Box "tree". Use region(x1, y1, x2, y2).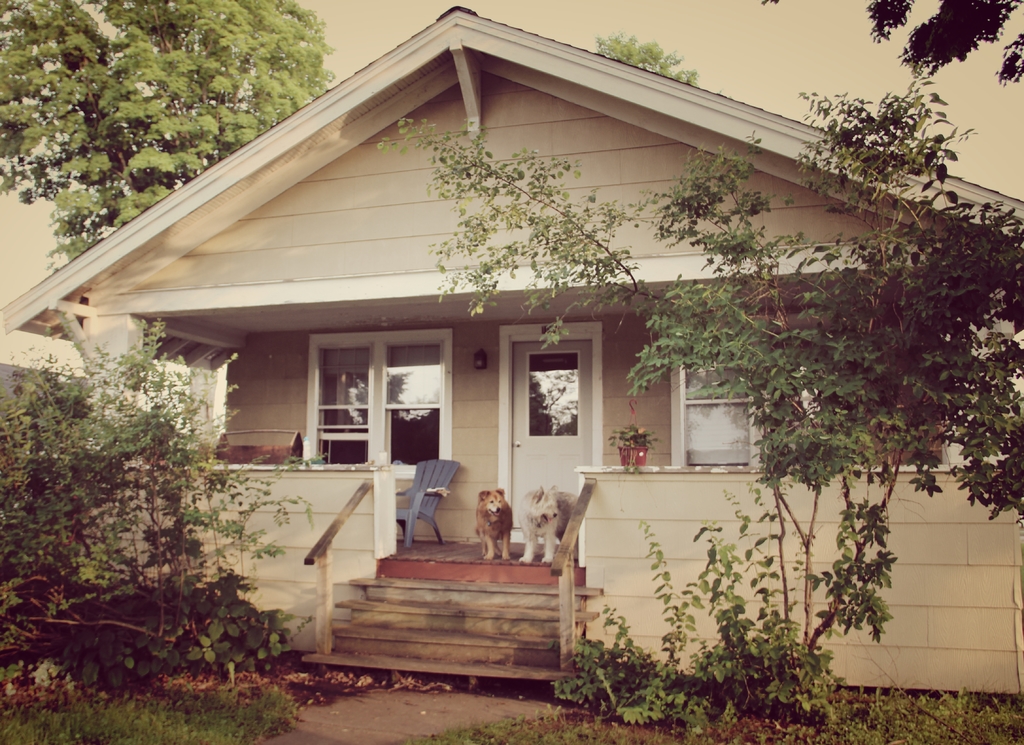
region(1, 0, 334, 278).
